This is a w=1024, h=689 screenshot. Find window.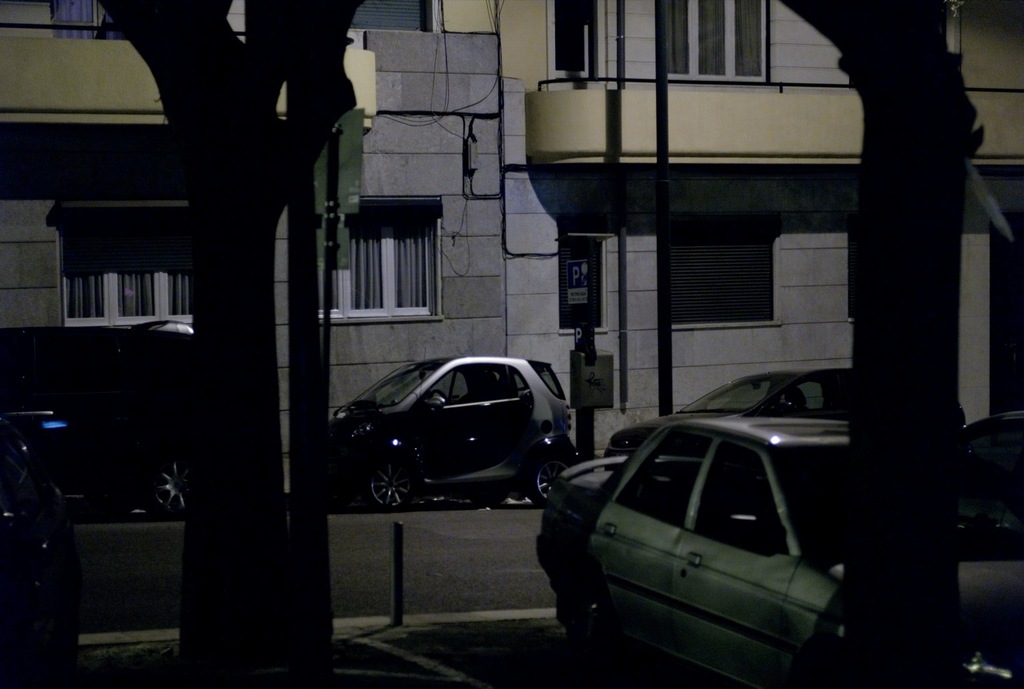
Bounding box: x1=322, y1=182, x2=442, y2=322.
